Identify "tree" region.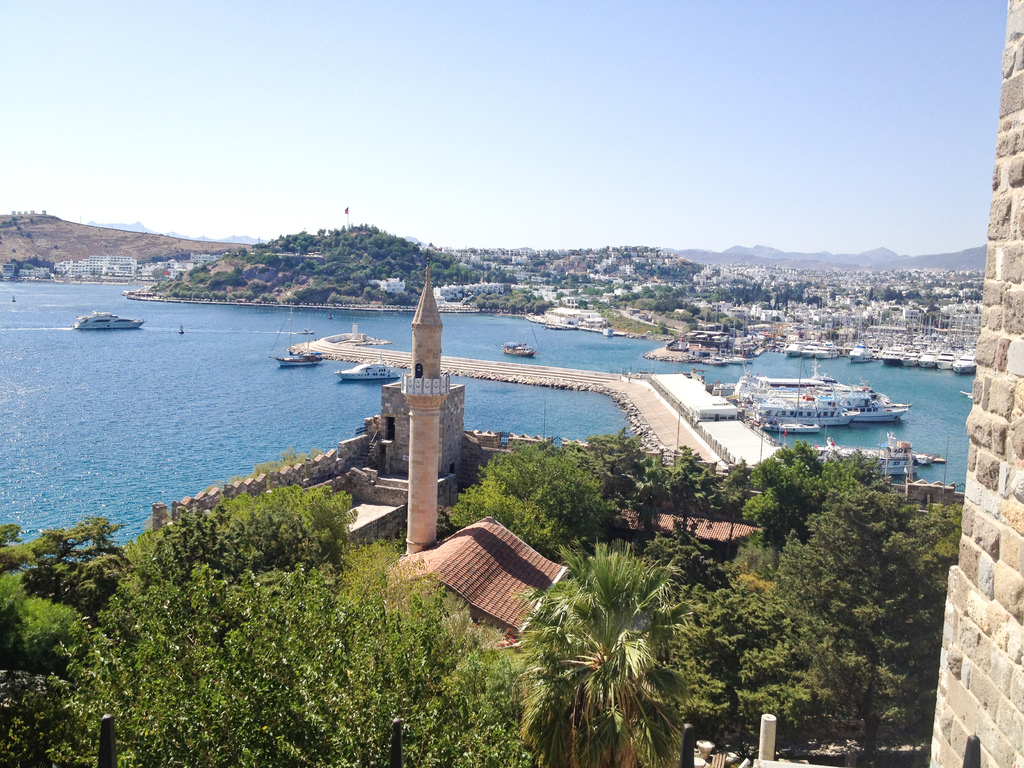
Region: left=524, top=520, right=707, bottom=741.
